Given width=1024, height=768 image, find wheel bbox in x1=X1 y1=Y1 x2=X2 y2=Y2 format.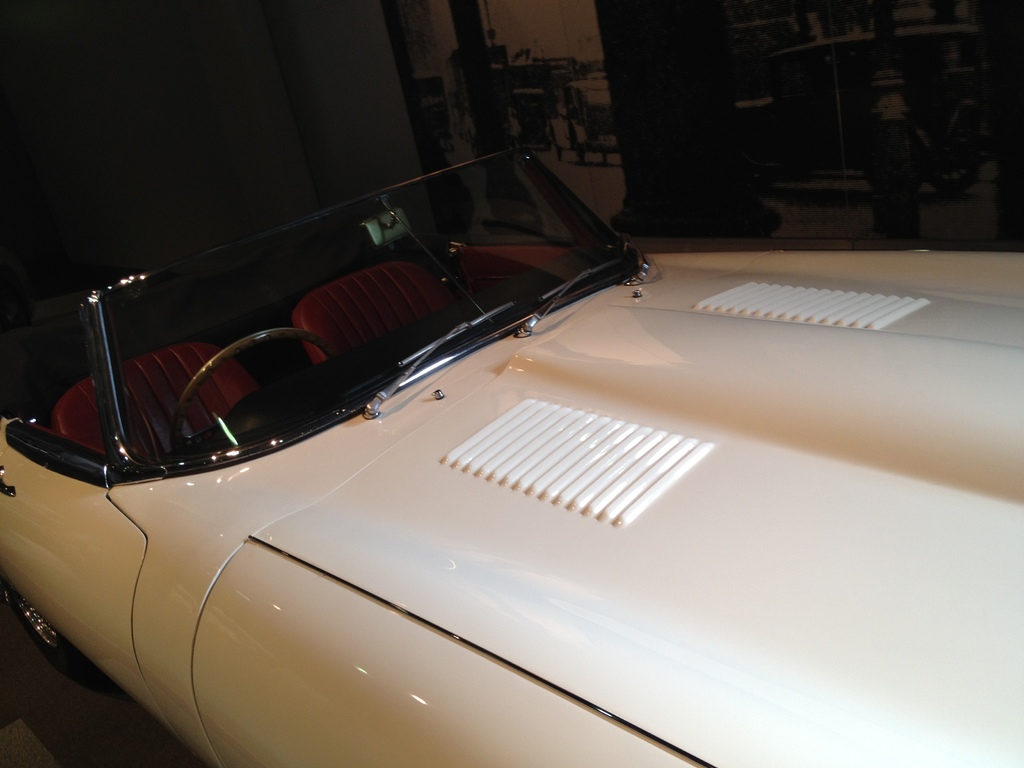
x1=925 y1=163 x2=981 y2=196.
